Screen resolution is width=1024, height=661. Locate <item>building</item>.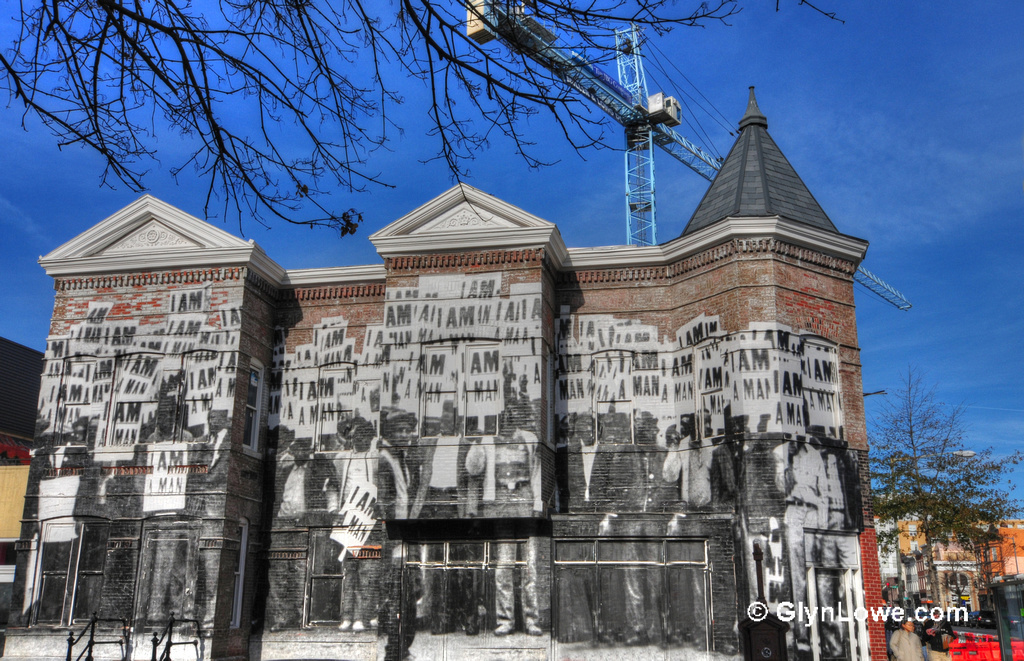
{"x1": 3, "y1": 86, "x2": 872, "y2": 660}.
